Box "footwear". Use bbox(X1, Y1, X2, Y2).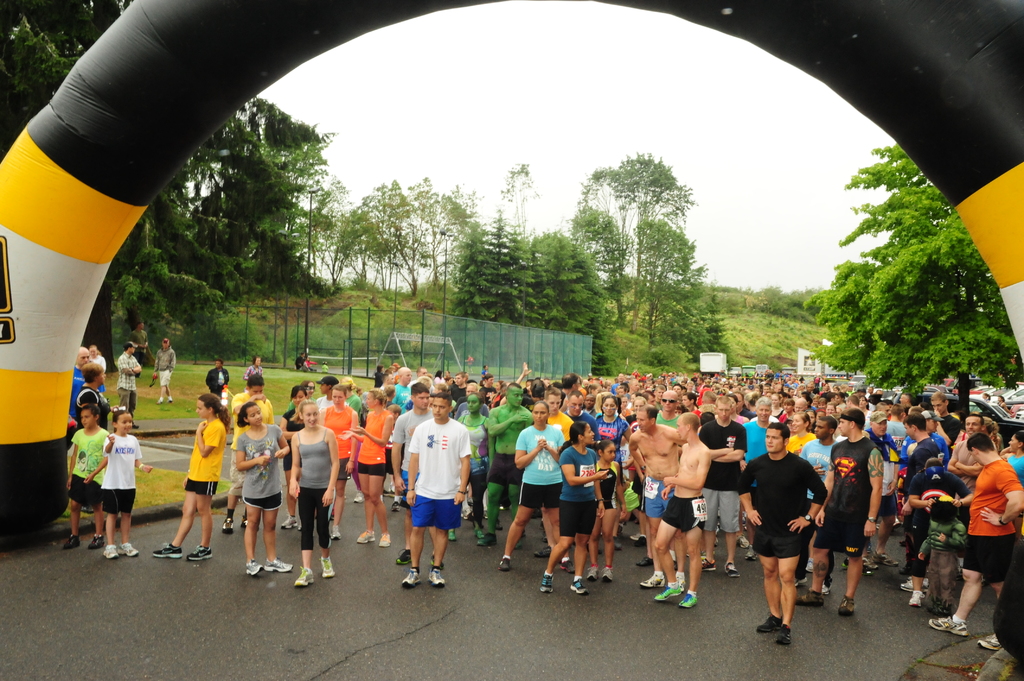
bbox(795, 577, 806, 588).
